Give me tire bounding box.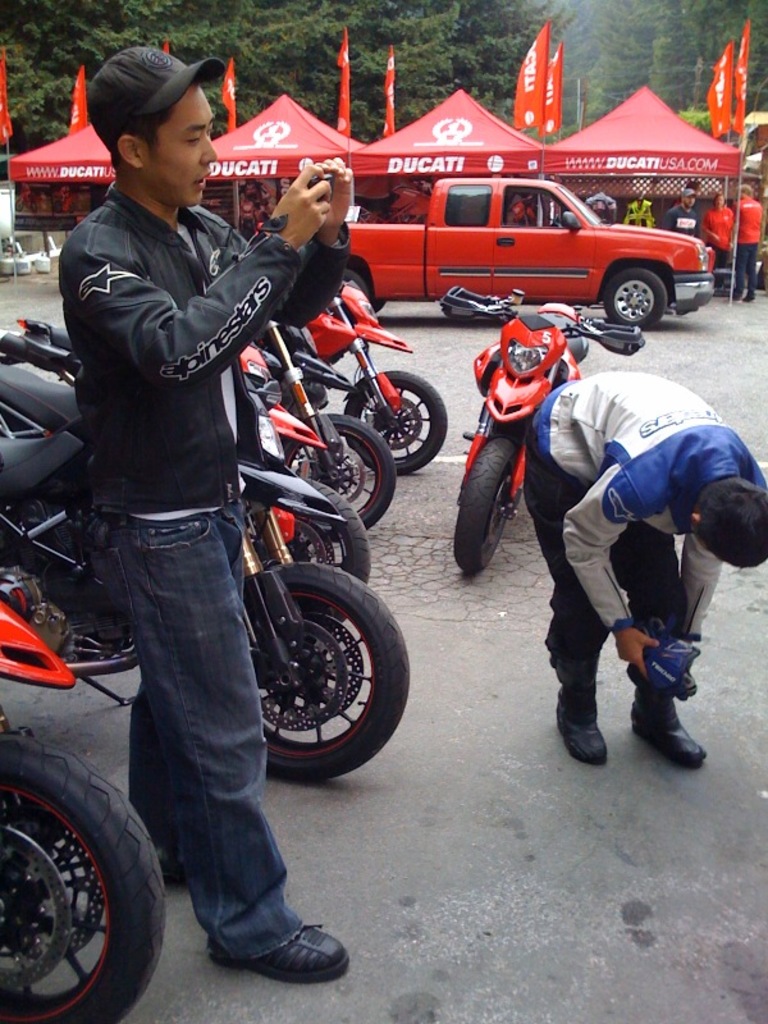
251:474:374:626.
